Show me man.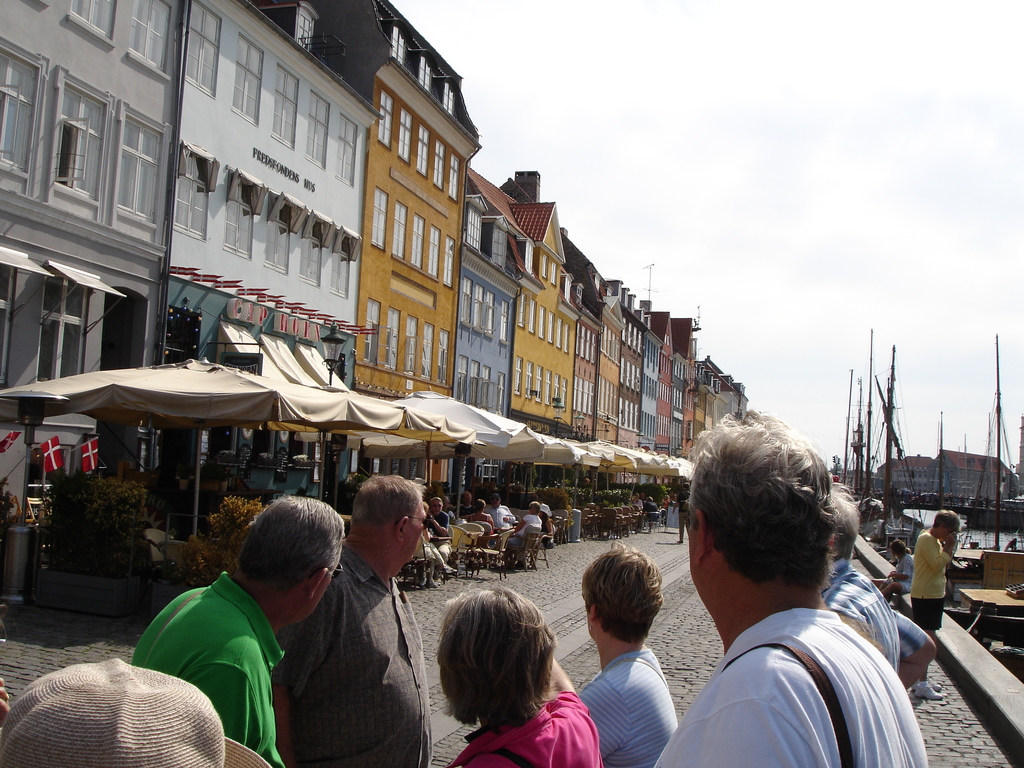
man is here: bbox=[271, 473, 433, 767].
